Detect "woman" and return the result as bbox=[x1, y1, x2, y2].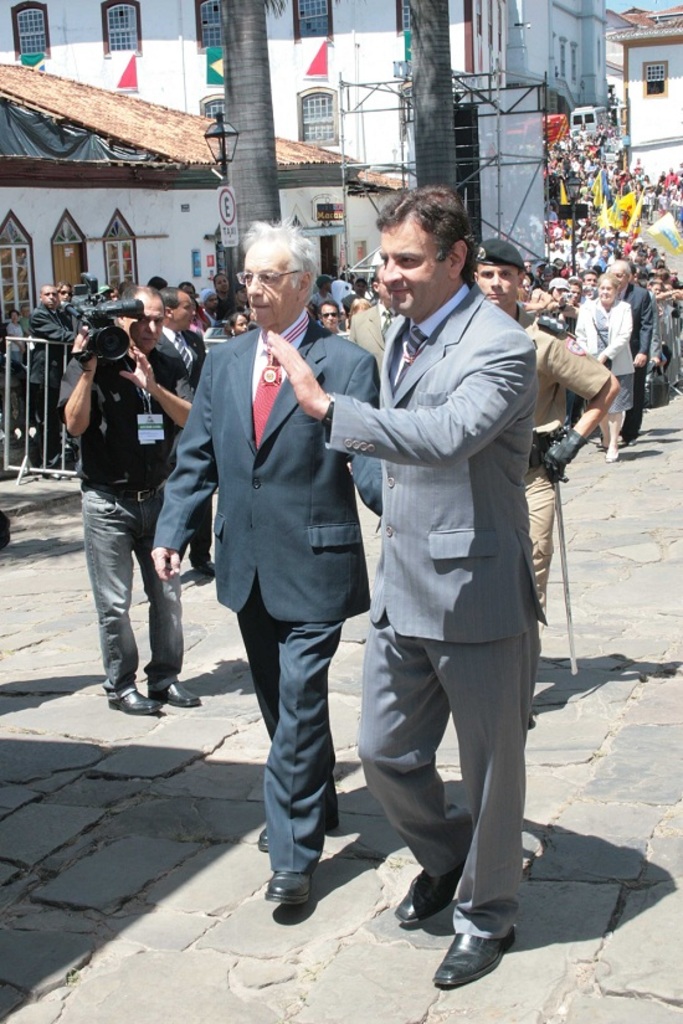
bbox=[11, 309, 24, 365].
